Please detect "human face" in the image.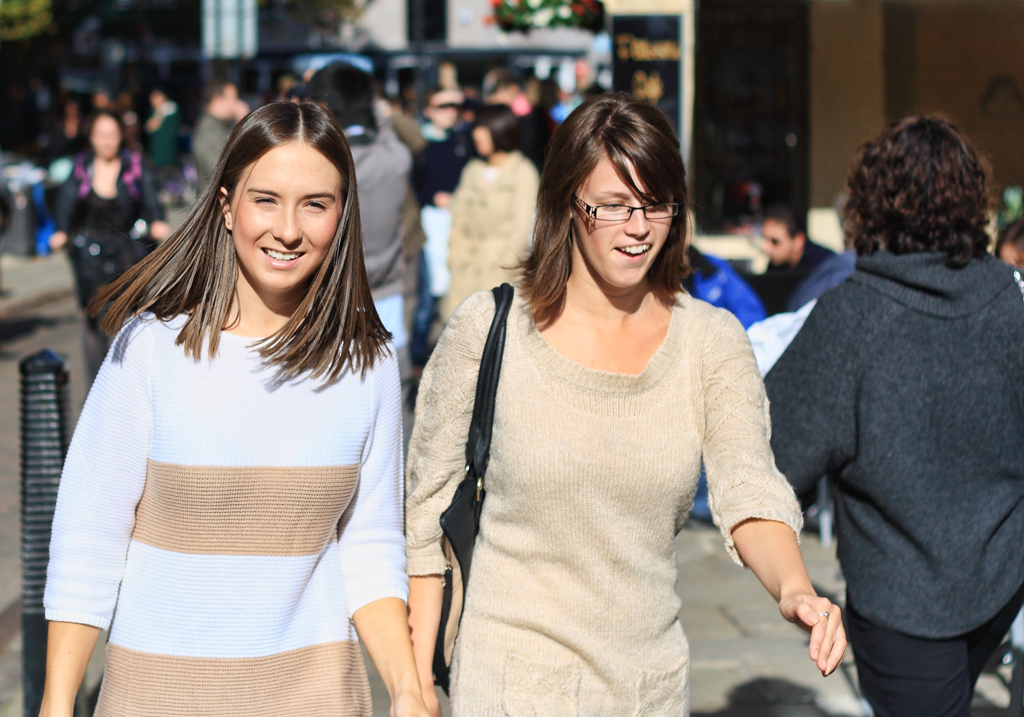
select_region(89, 116, 119, 160).
